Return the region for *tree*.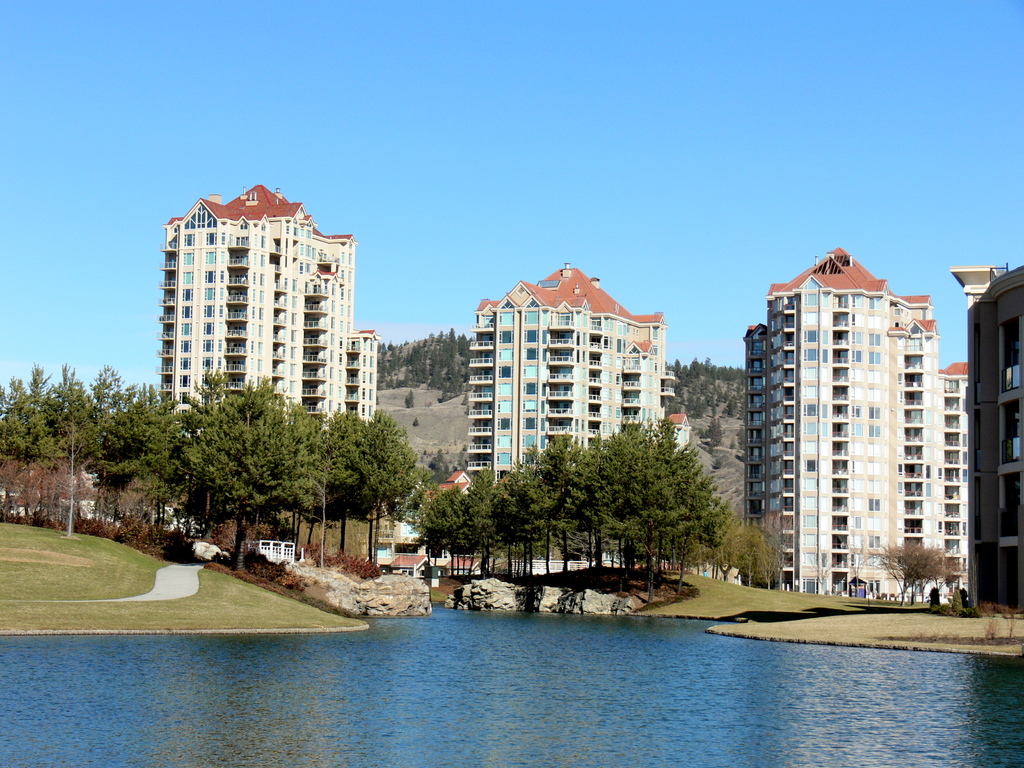
404:387:415:414.
